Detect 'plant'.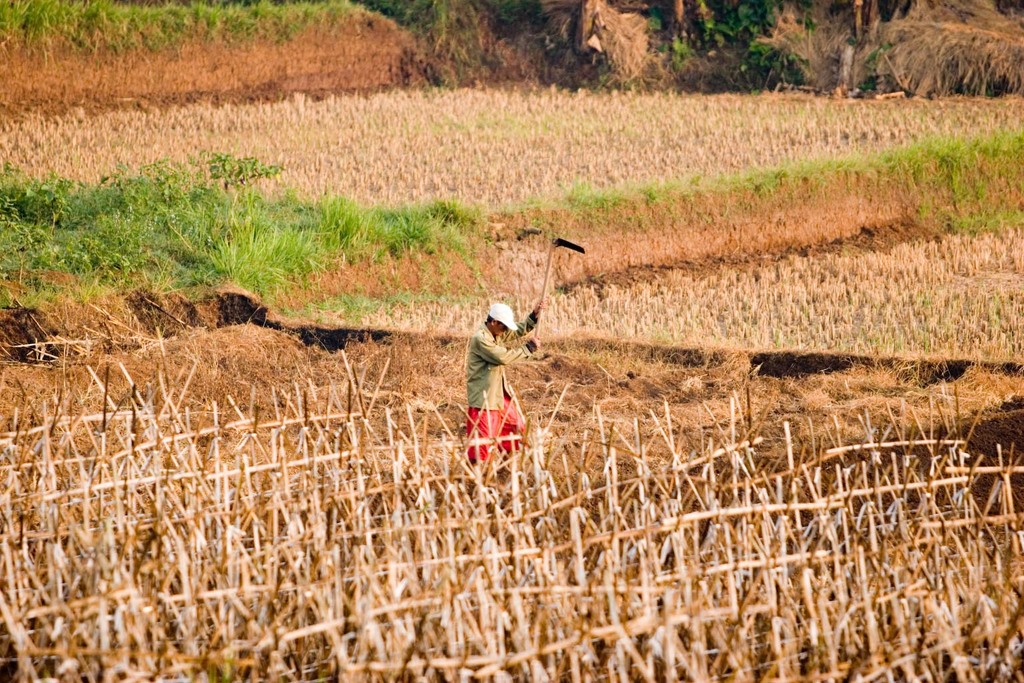
Detected at x1=845, y1=27, x2=879, y2=51.
